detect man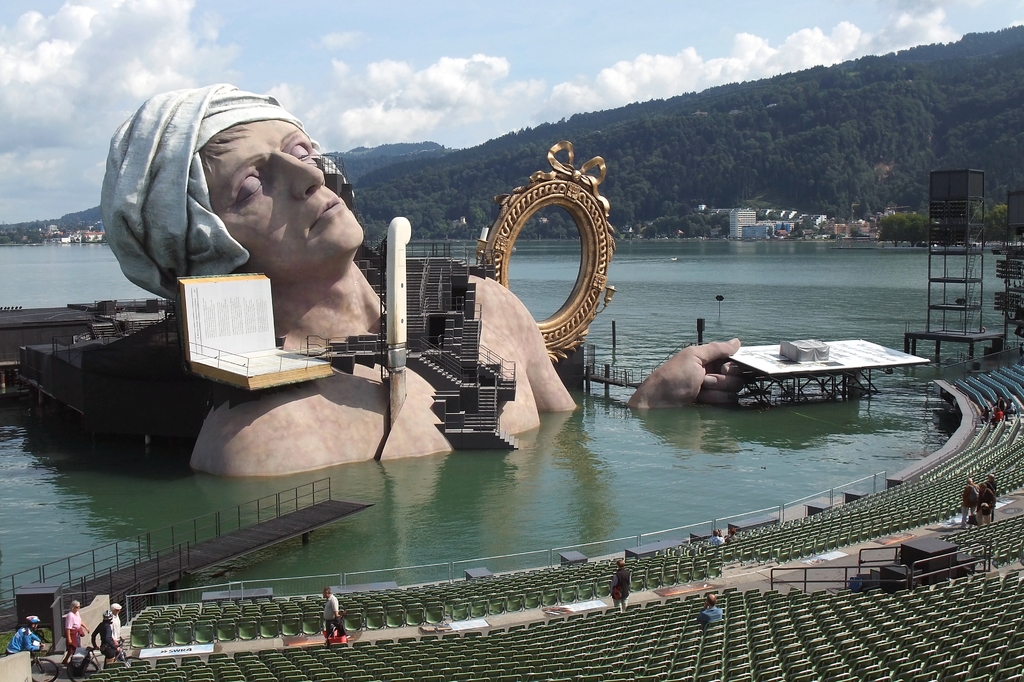
BBox(319, 583, 350, 644)
